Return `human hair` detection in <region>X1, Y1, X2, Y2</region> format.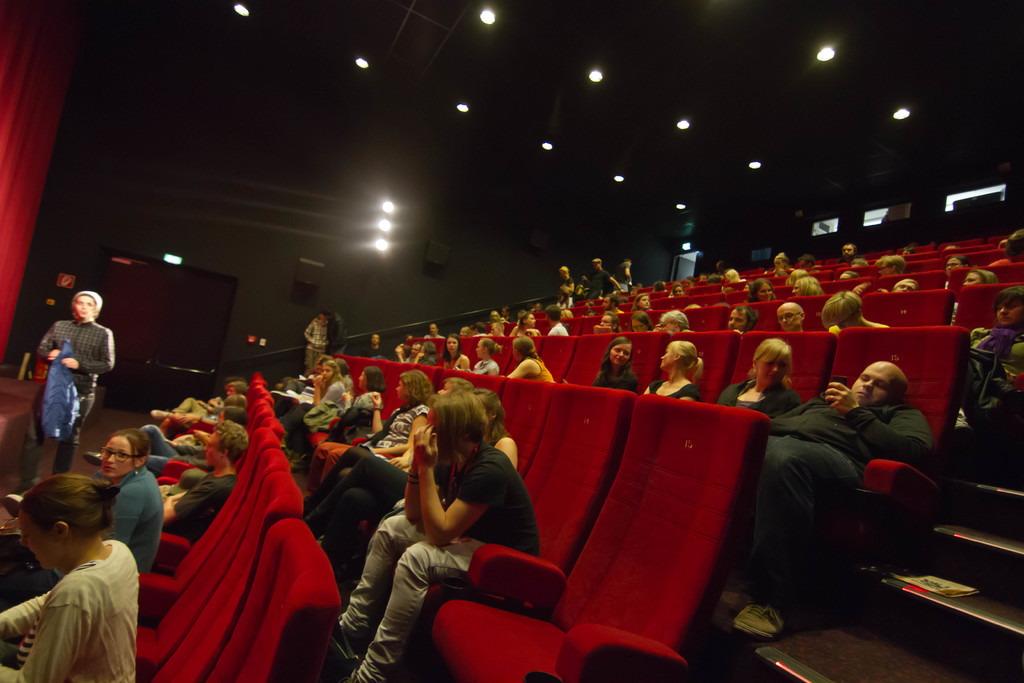
<region>875, 257, 883, 263</region>.
